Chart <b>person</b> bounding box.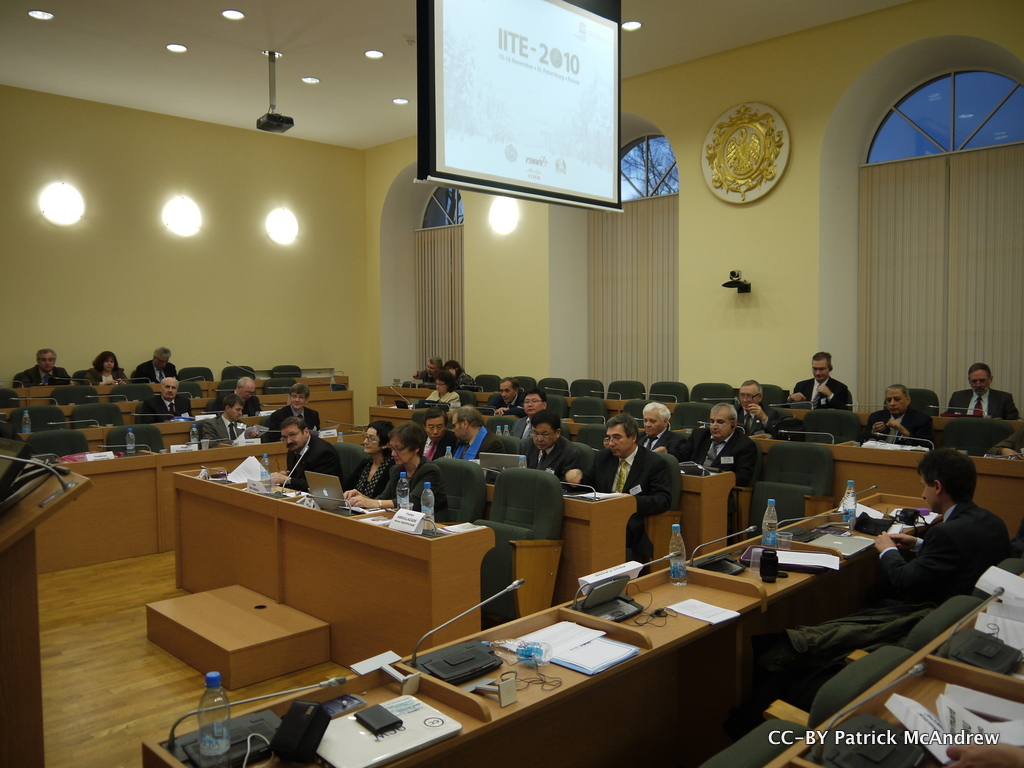
Charted: Rect(14, 348, 72, 392).
